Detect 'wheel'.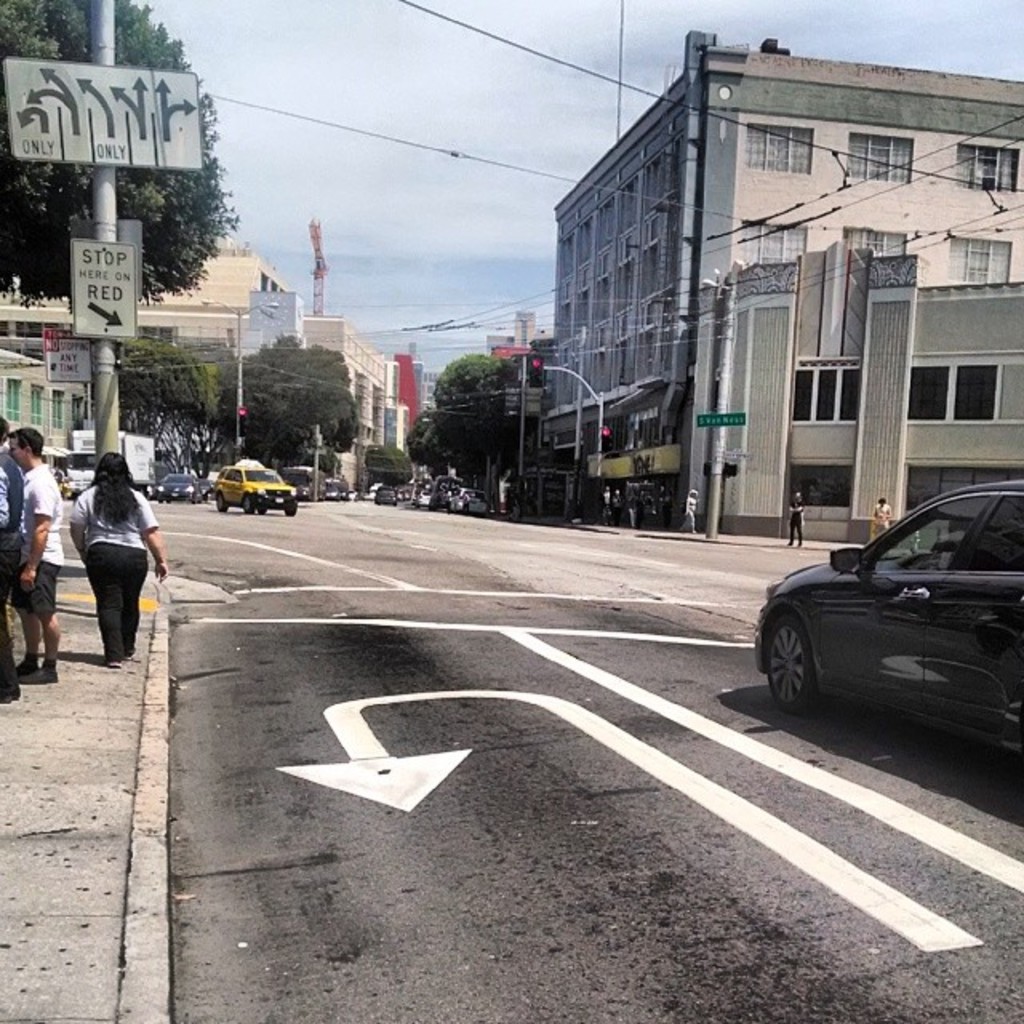
Detected at <bbox>189, 496, 197, 504</bbox>.
